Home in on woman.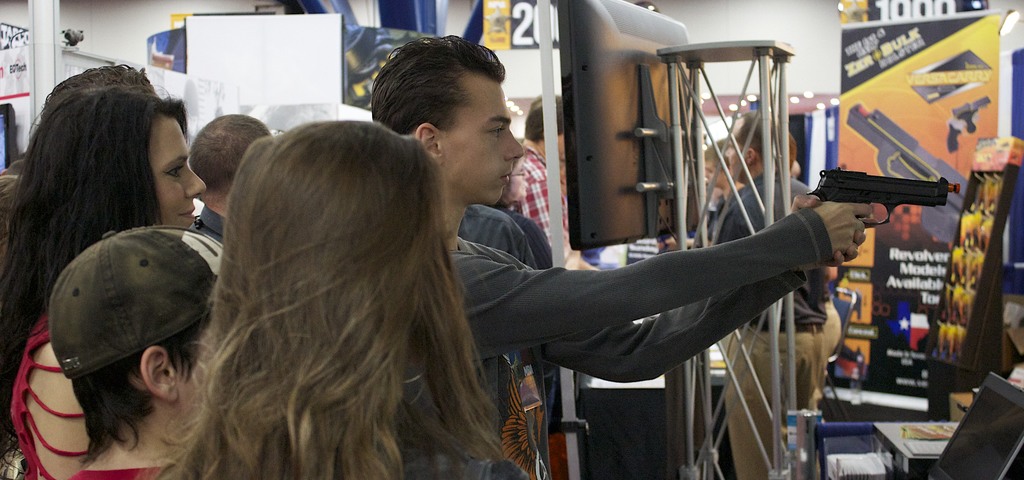
Homed in at (left=0, top=92, right=201, bottom=445).
